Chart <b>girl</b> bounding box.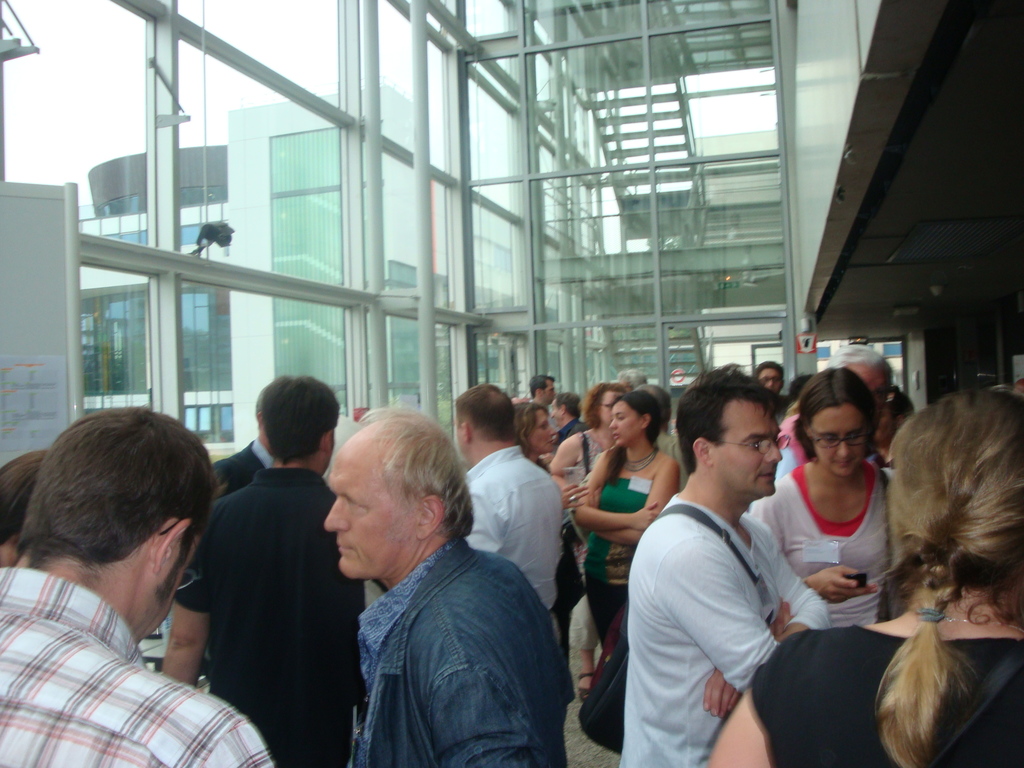
Charted: bbox=(760, 367, 884, 618).
